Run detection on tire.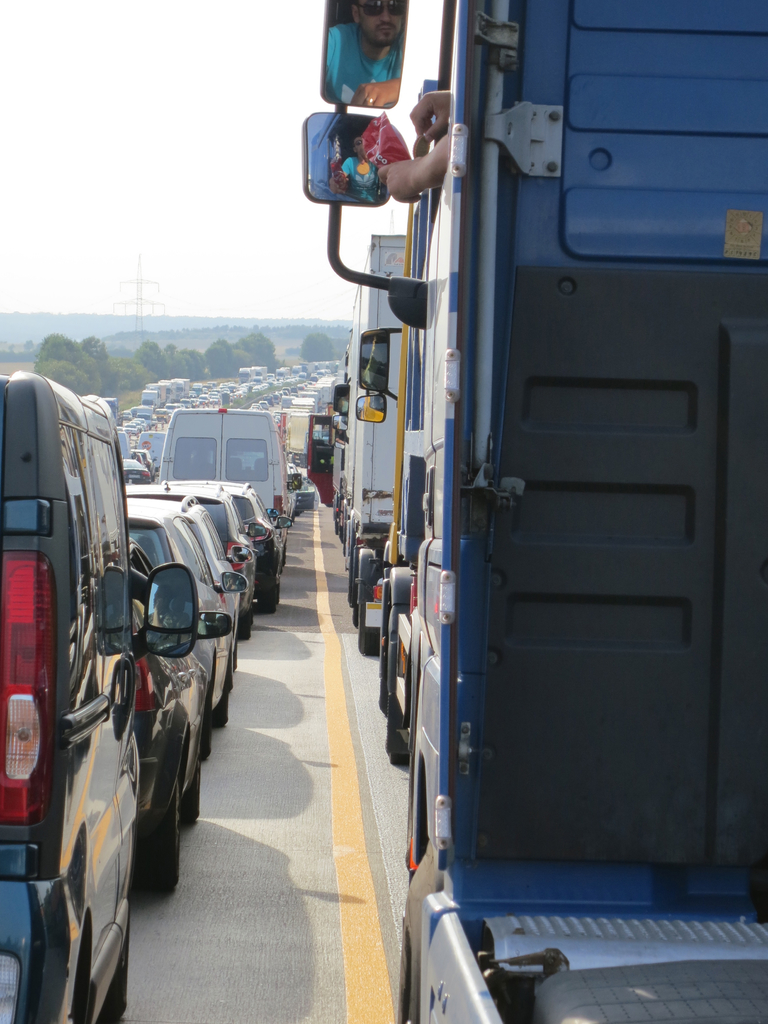
Result: (left=359, top=617, right=383, bottom=653).
